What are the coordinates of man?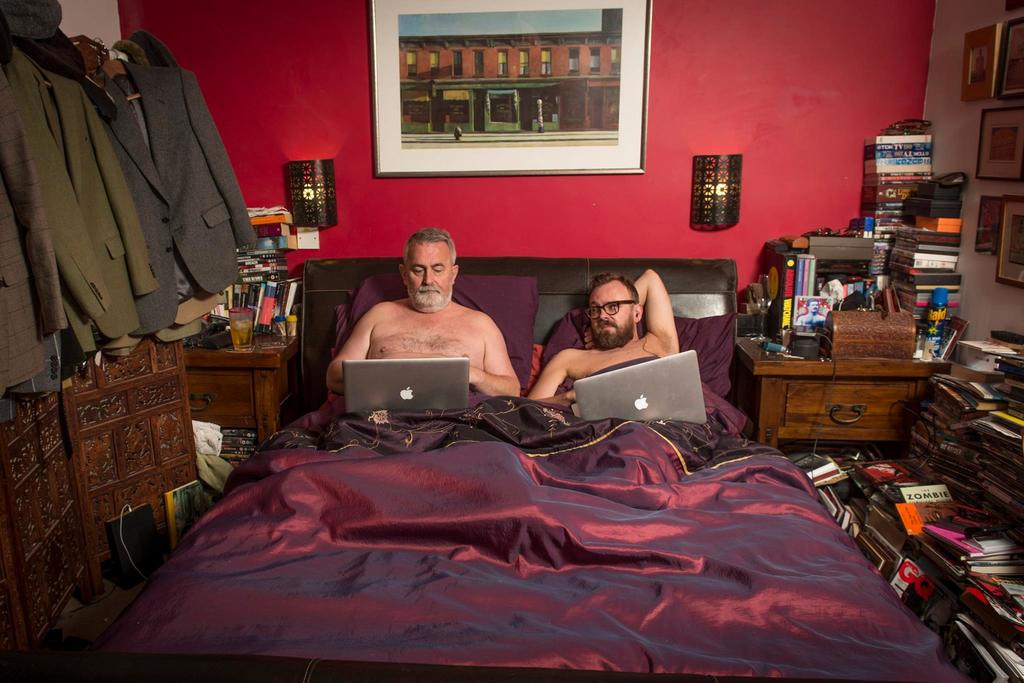
l=525, t=266, r=678, b=414.
